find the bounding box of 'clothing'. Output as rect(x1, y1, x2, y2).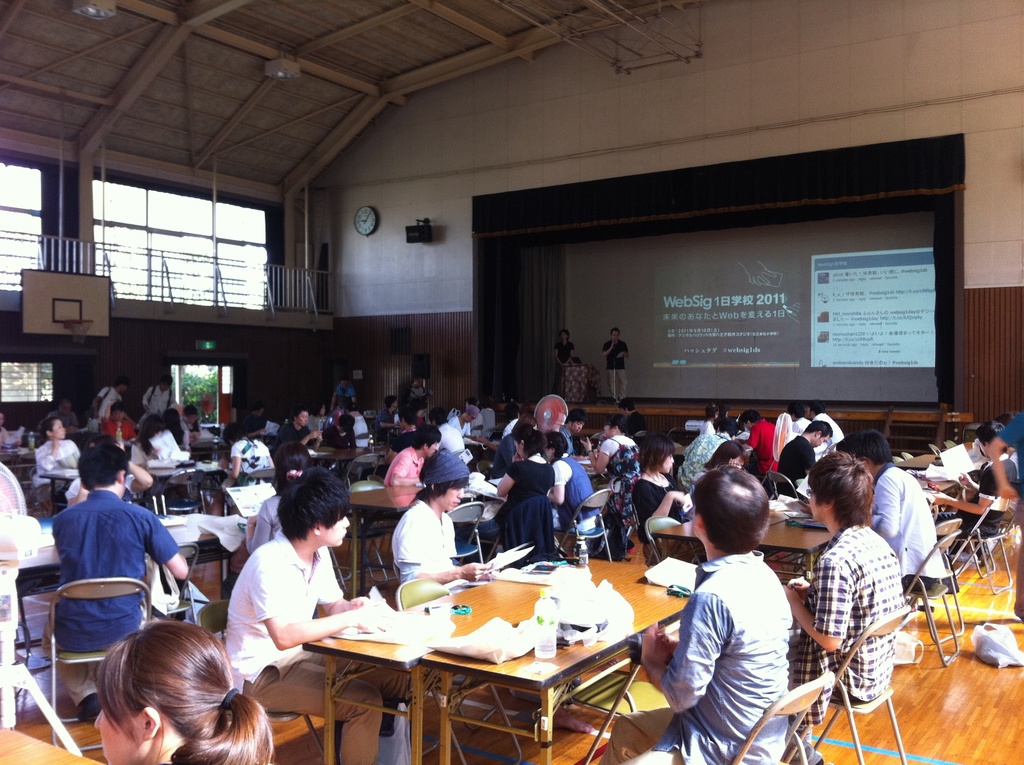
rect(631, 472, 685, 552).
